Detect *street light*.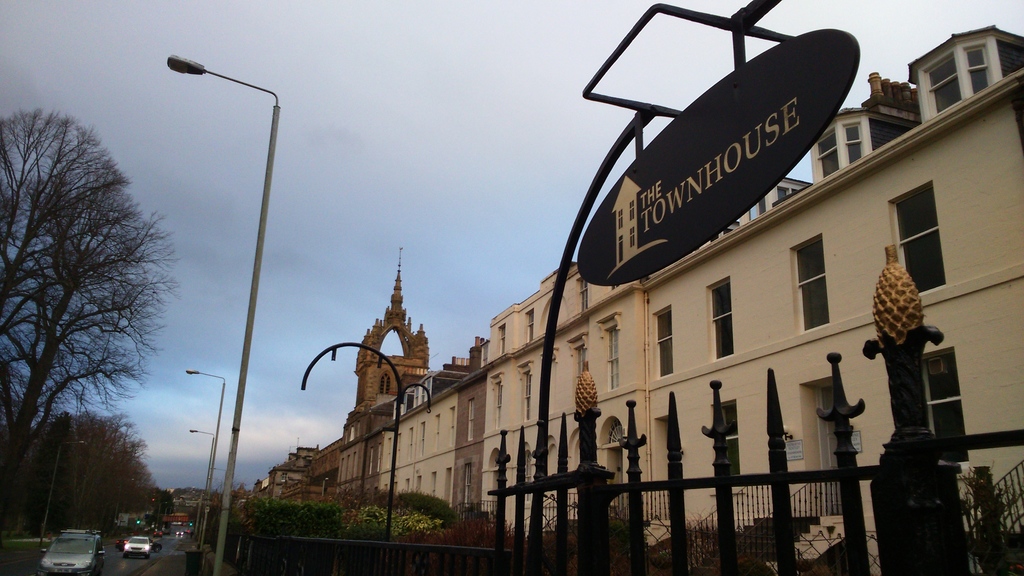
Detected at BBox(166, 52, 281, 575).
